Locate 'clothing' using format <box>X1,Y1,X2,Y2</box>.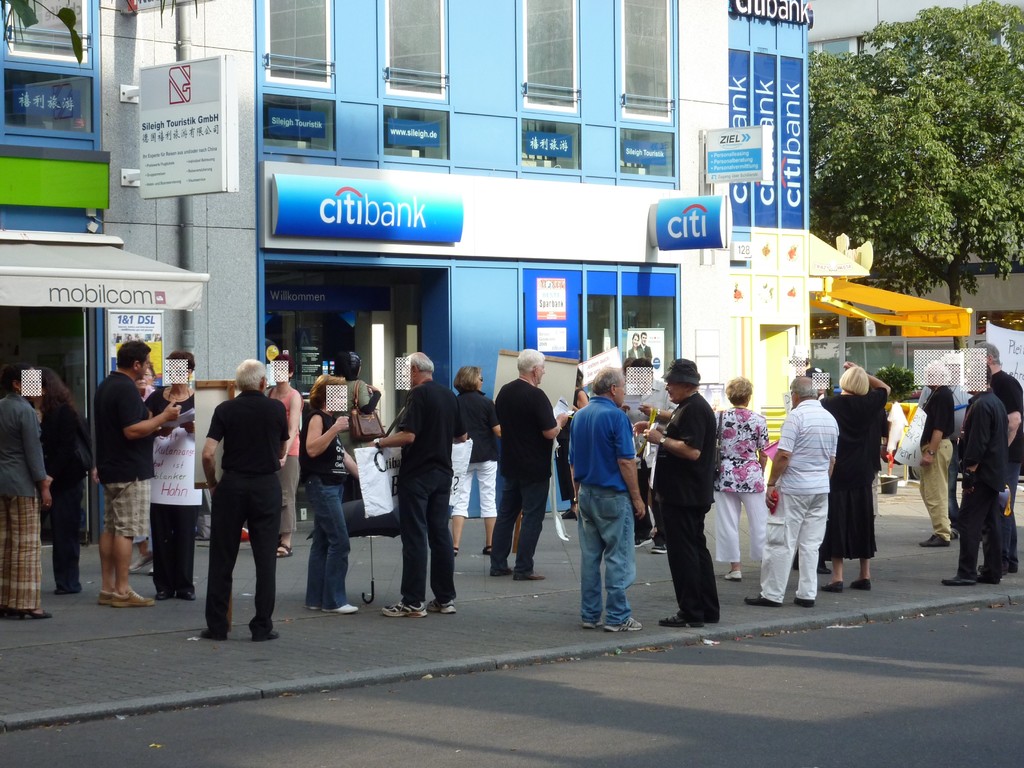
<box>563,376,647,620</box>.
